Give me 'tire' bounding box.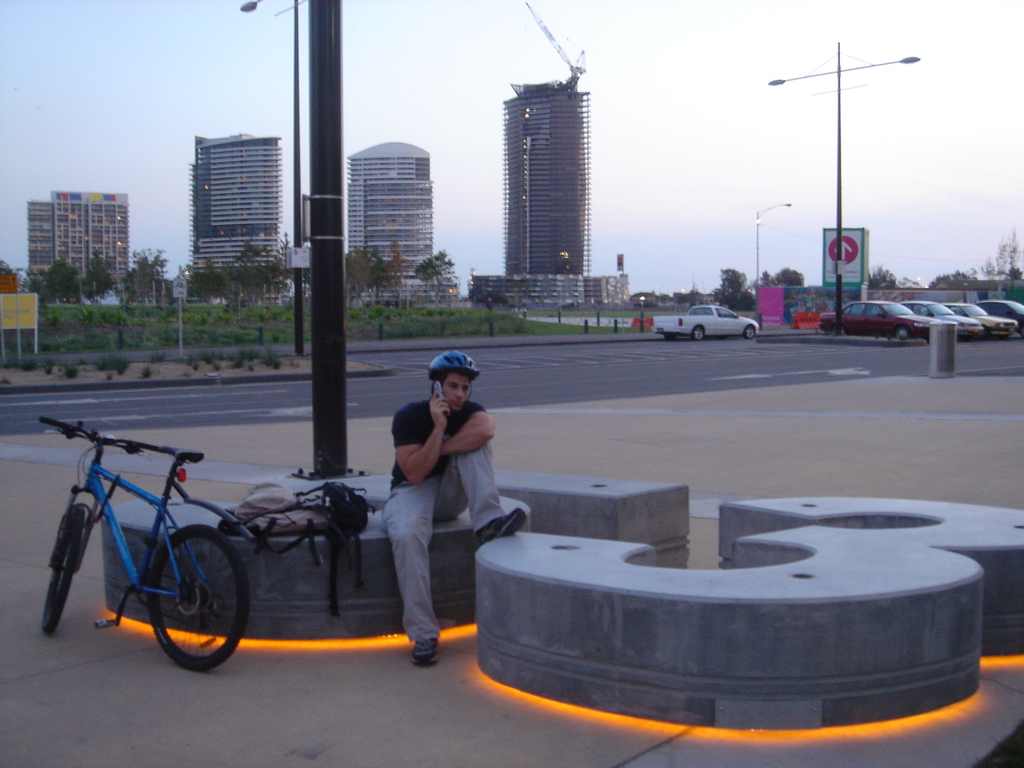
(154, 520, 248, 675).
